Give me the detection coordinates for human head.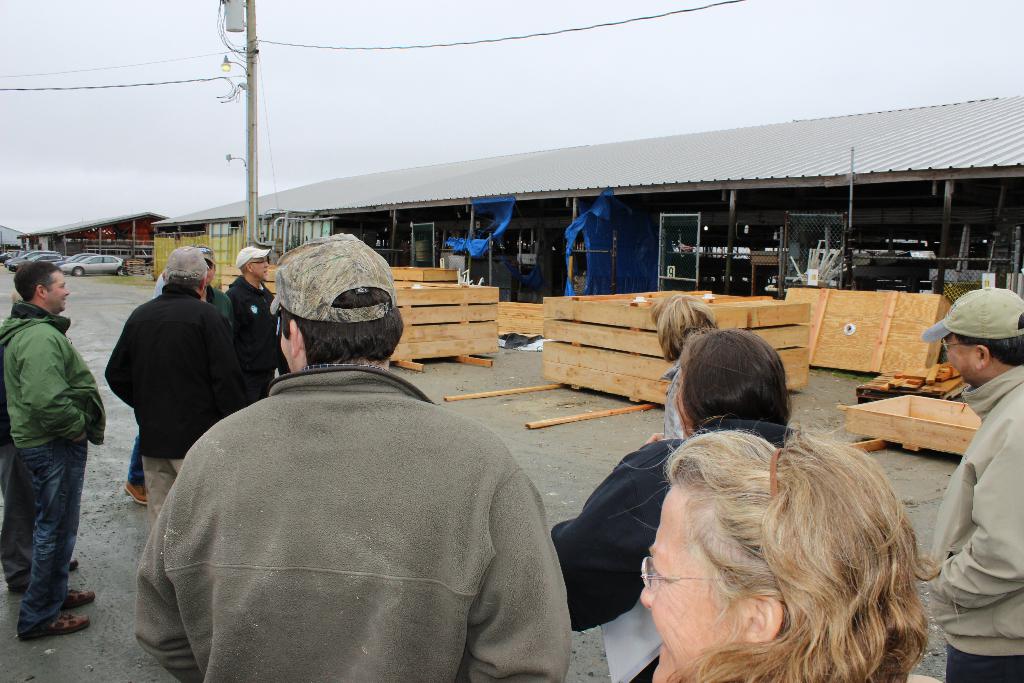
[639, 412, 945, 682].
